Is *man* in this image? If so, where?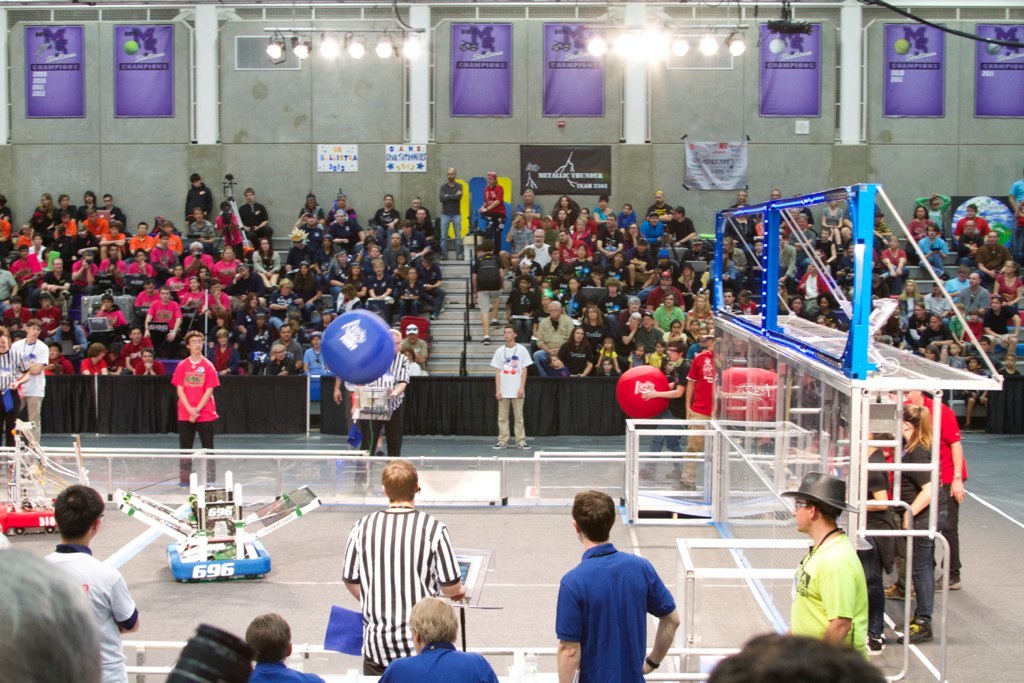
Yes, at bbox=(621, 236, 659, 288).
